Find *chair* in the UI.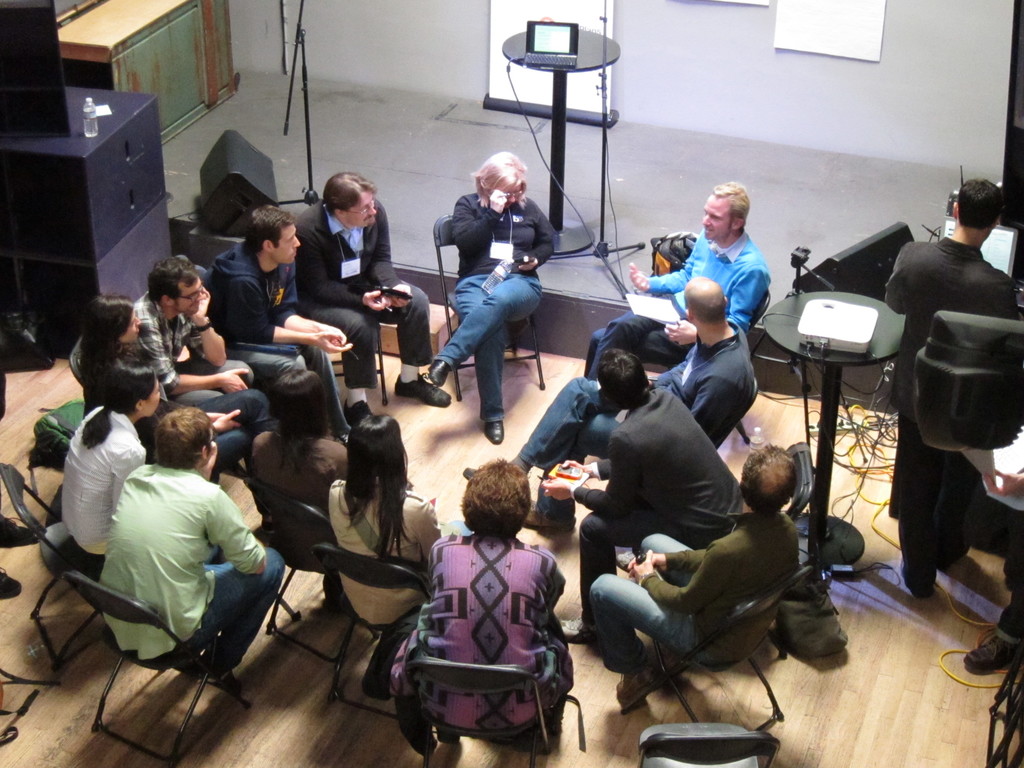
UI element at [left=673, top=441, right=811, bottom=559].
